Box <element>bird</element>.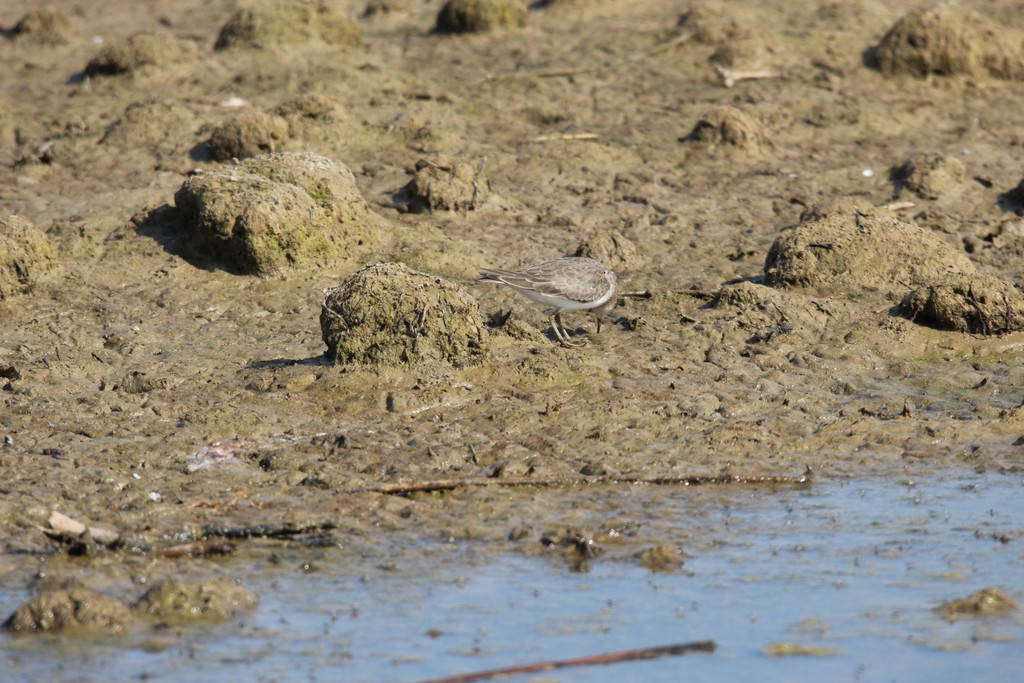
[left=472, top=245, right=631, bottom=338].
